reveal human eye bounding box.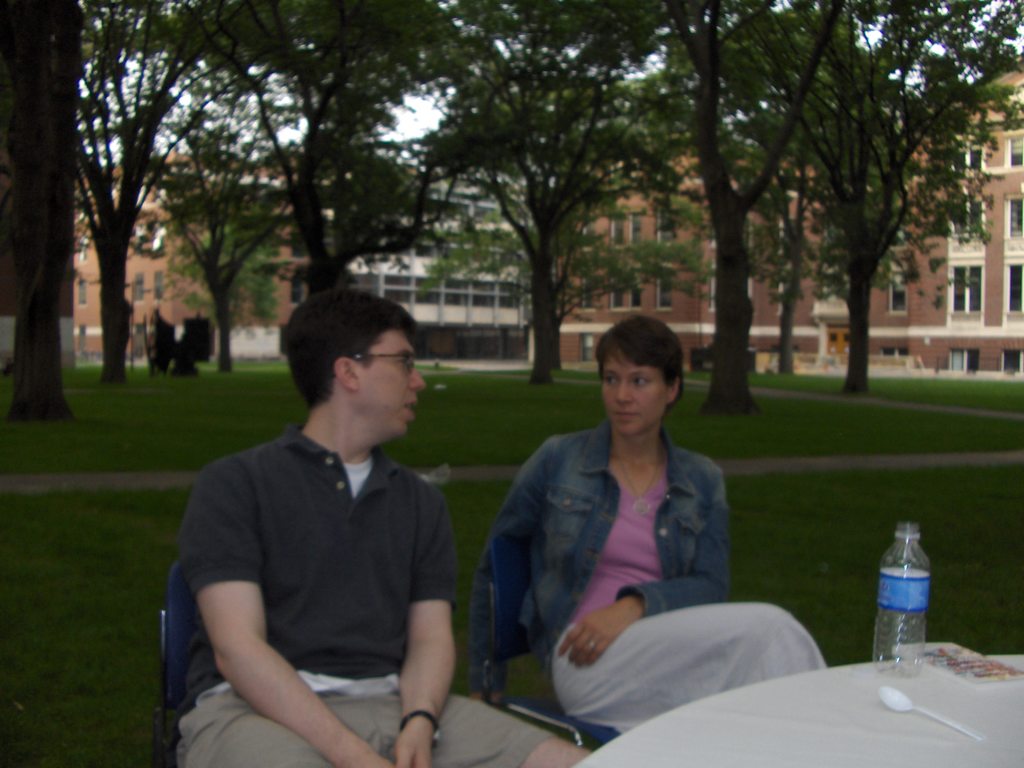
Revealed: box(628, 369, 649, 391).
